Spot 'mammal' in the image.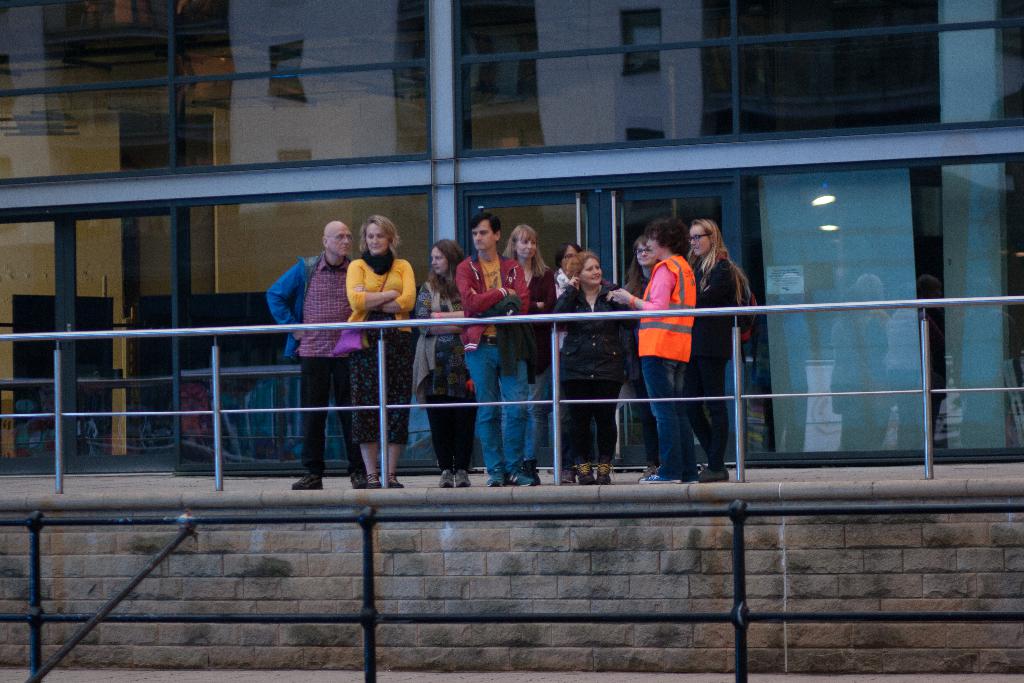
'mammal' found at (413, 236, 468, 489).
